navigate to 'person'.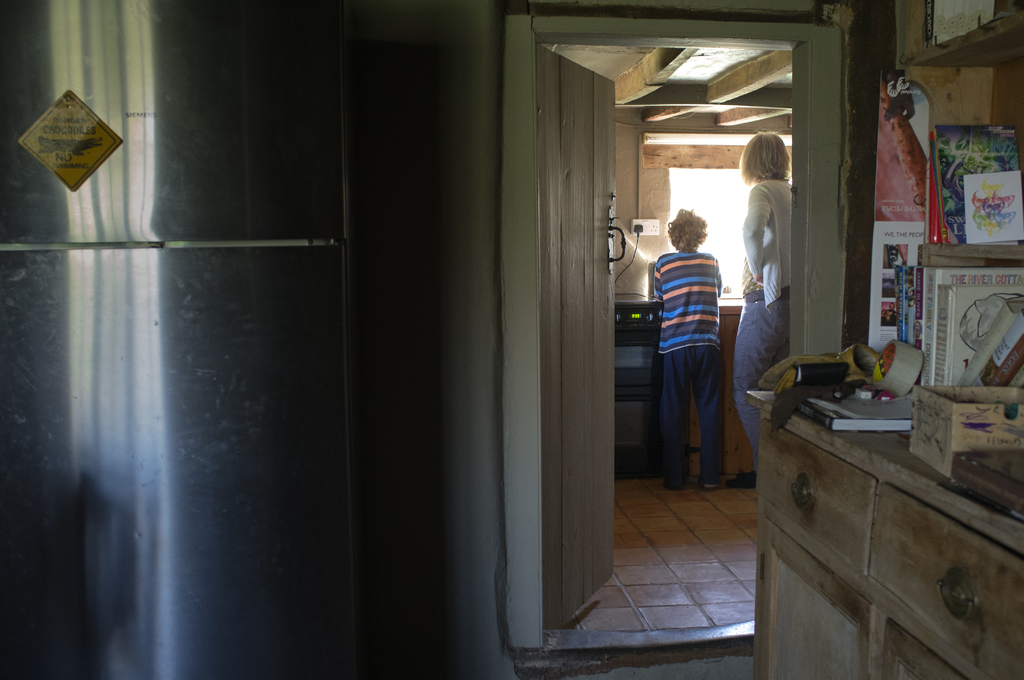
Navigation target: pyautogui.locateOnScreen(655, 206, 733, 494).
